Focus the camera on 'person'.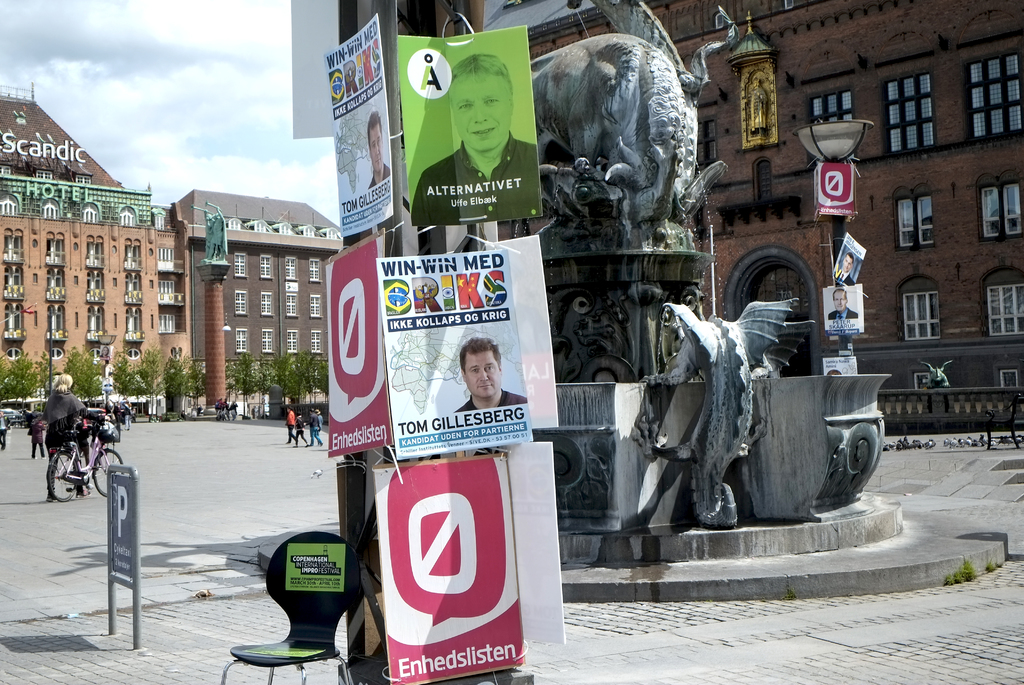
Focus region: 836 253 859 288.
